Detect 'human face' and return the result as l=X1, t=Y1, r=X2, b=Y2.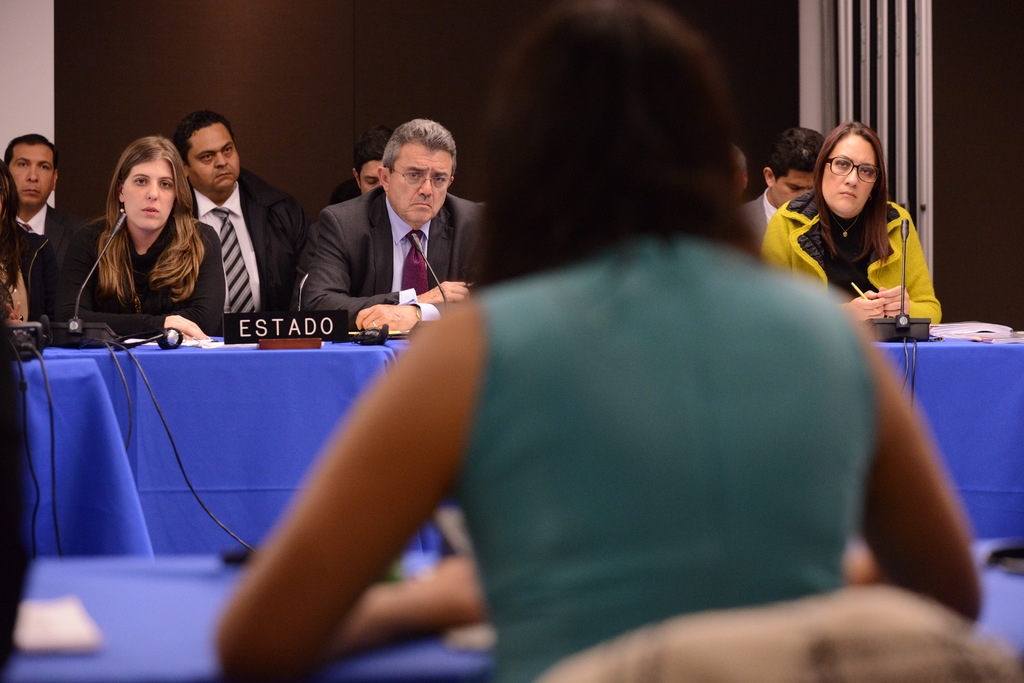
l=13, t=140, r=59, b=210.
